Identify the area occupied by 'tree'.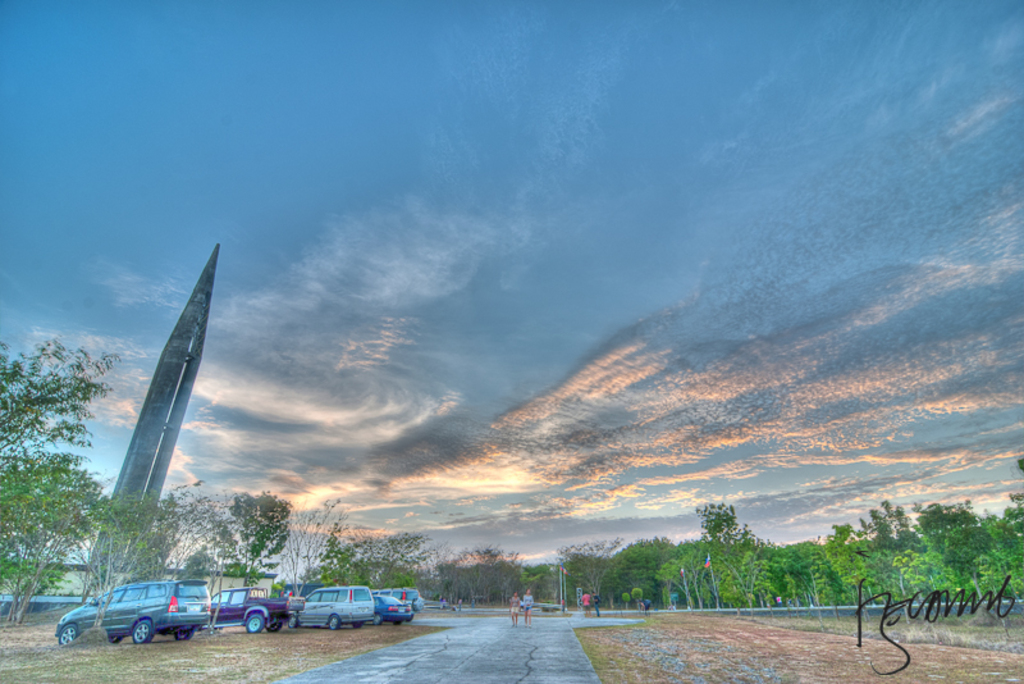
Area: 155:474:223:573.
